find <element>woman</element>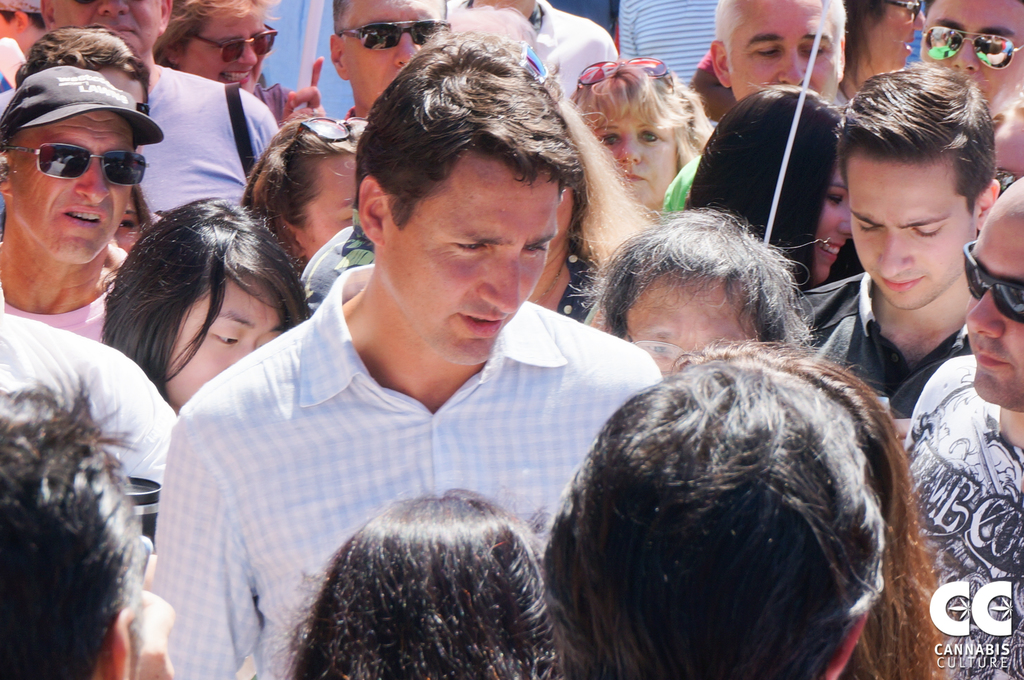
rect(836, 0, 933, 99)
